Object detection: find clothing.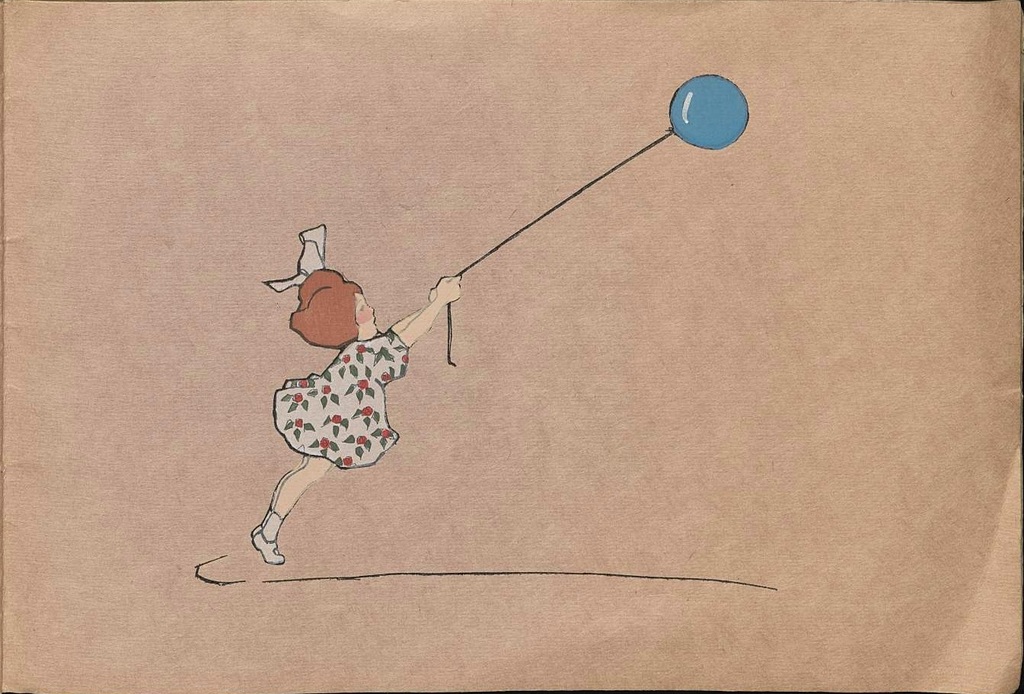
<region>269, 331, 400, 472</region>.
